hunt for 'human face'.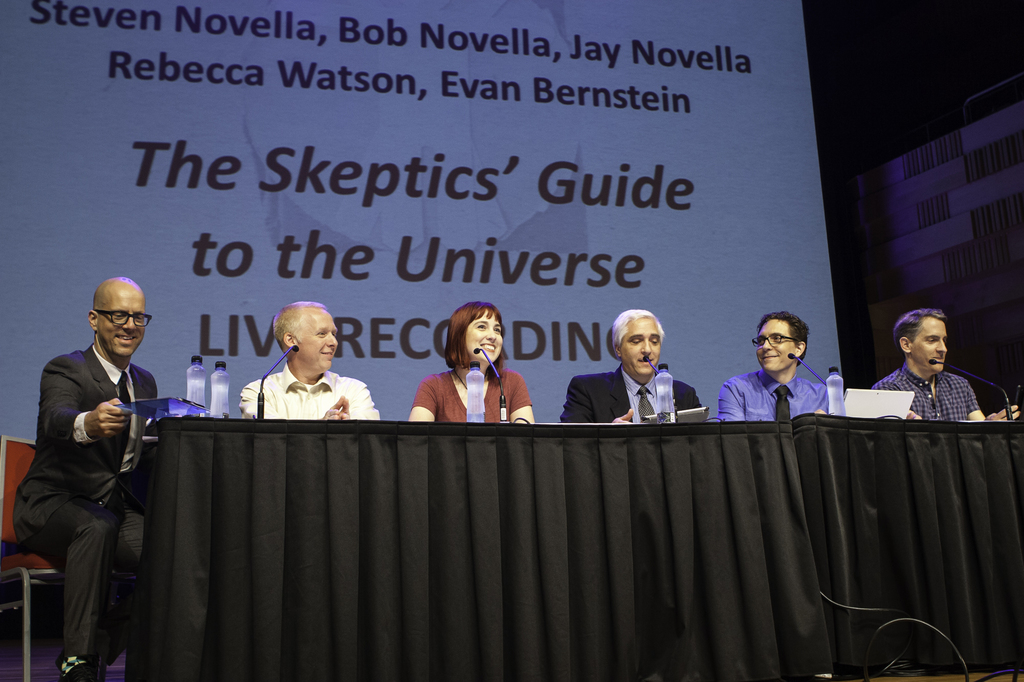
Hunted down at region(296, 310, 341, 372).
